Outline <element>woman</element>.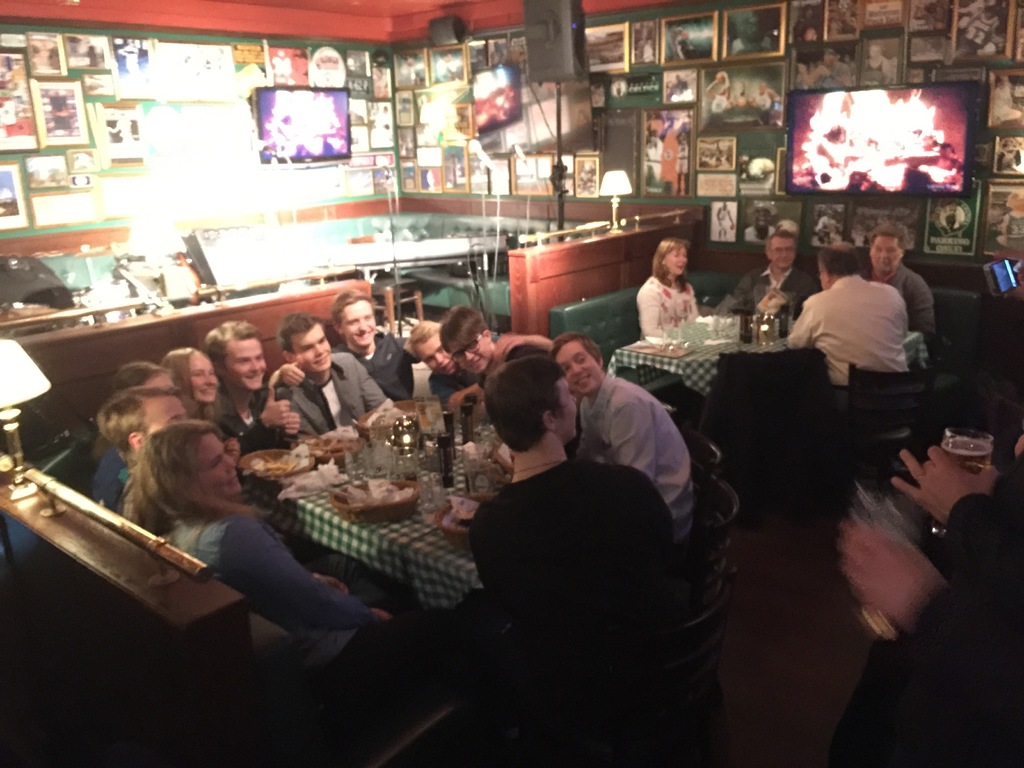
Outline: <region>156, 347, 235, 431</region>.
